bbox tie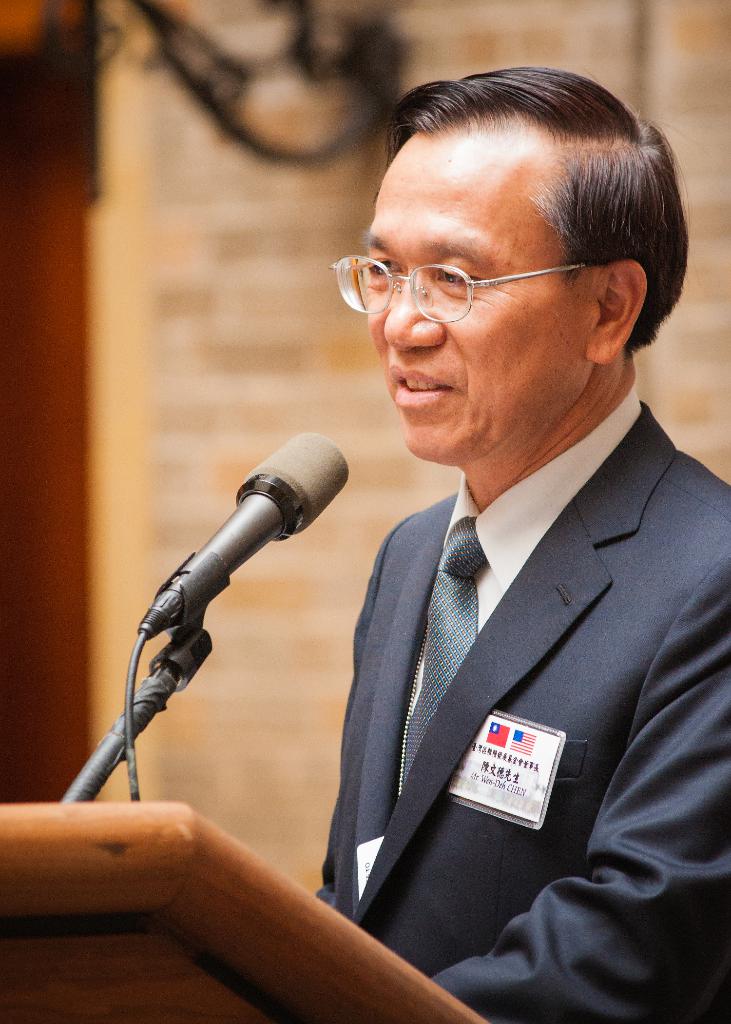
bbox=(402, 500, 482, 799)
